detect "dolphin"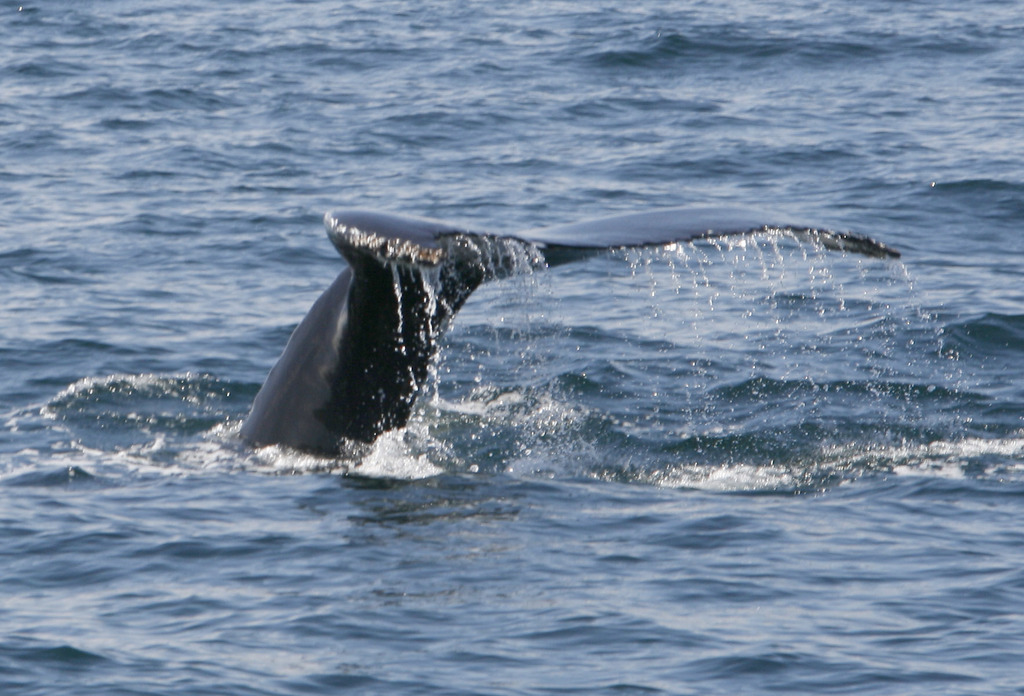
select_region(231, 206, 904, 466)
